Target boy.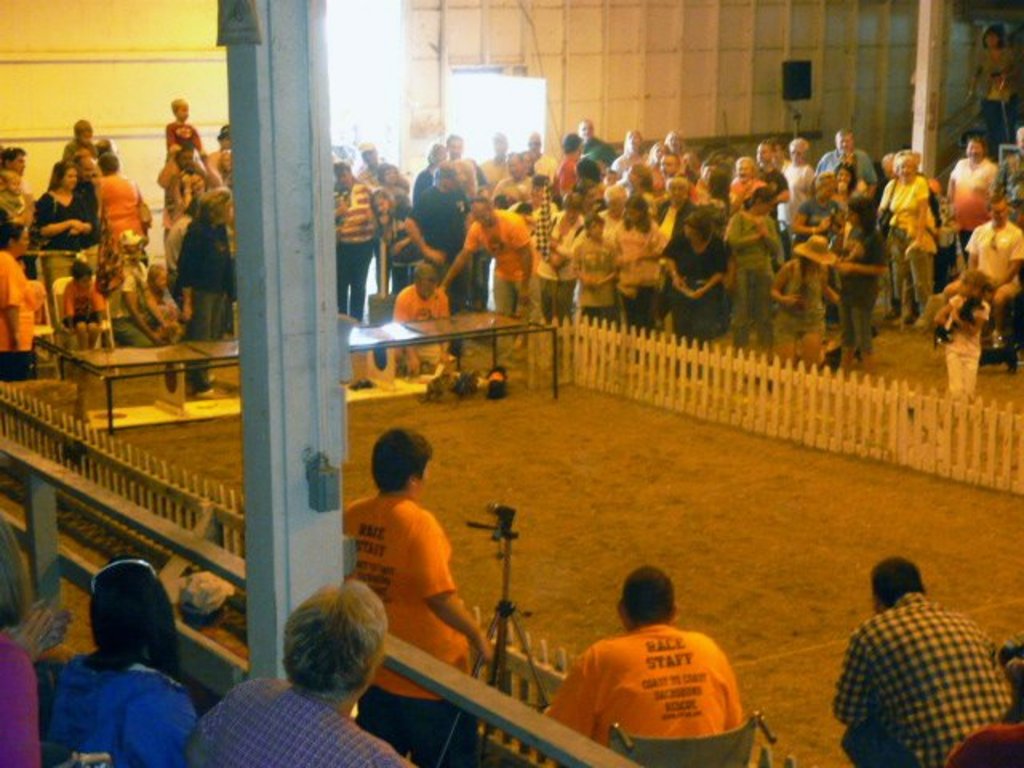
Target region: select_region(163, 96, 206, 208).
